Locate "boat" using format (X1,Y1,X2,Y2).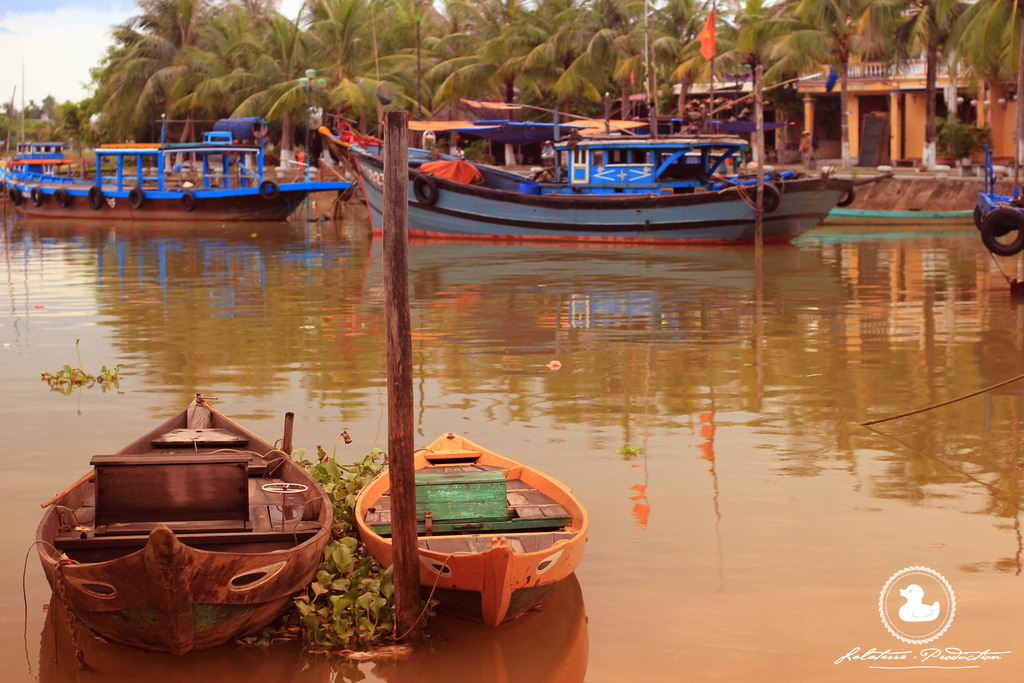
(26,367,344,636).
